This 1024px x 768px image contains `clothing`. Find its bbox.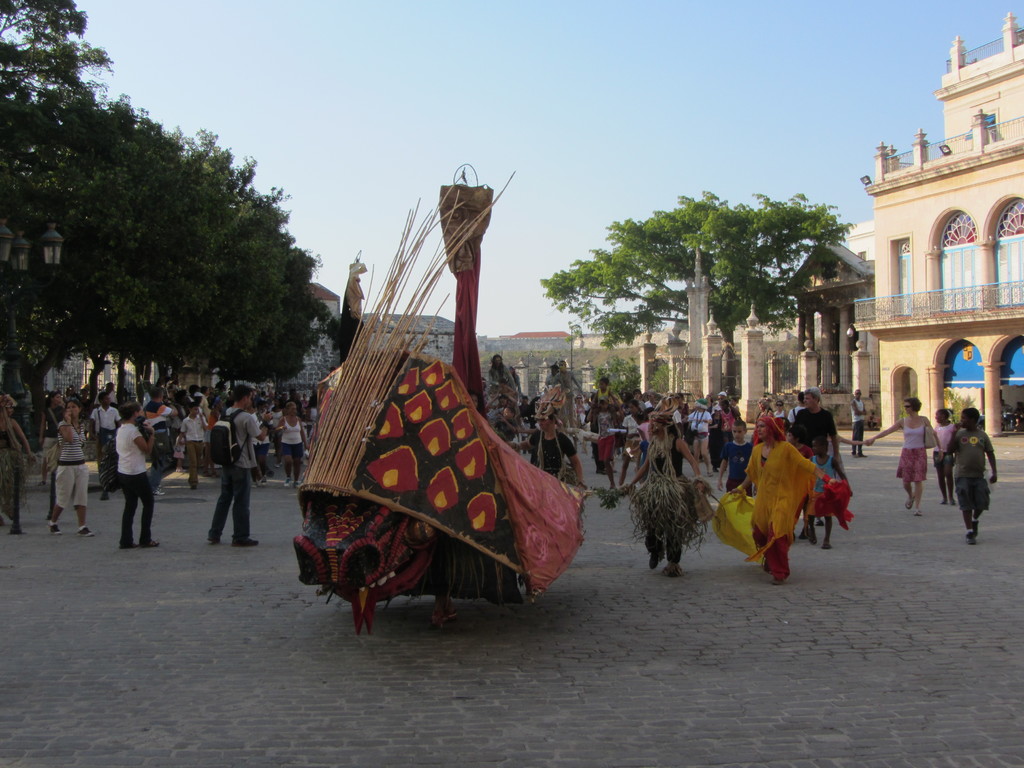
pyautogui.locateOnScreen(790, 406, 831, 446).
